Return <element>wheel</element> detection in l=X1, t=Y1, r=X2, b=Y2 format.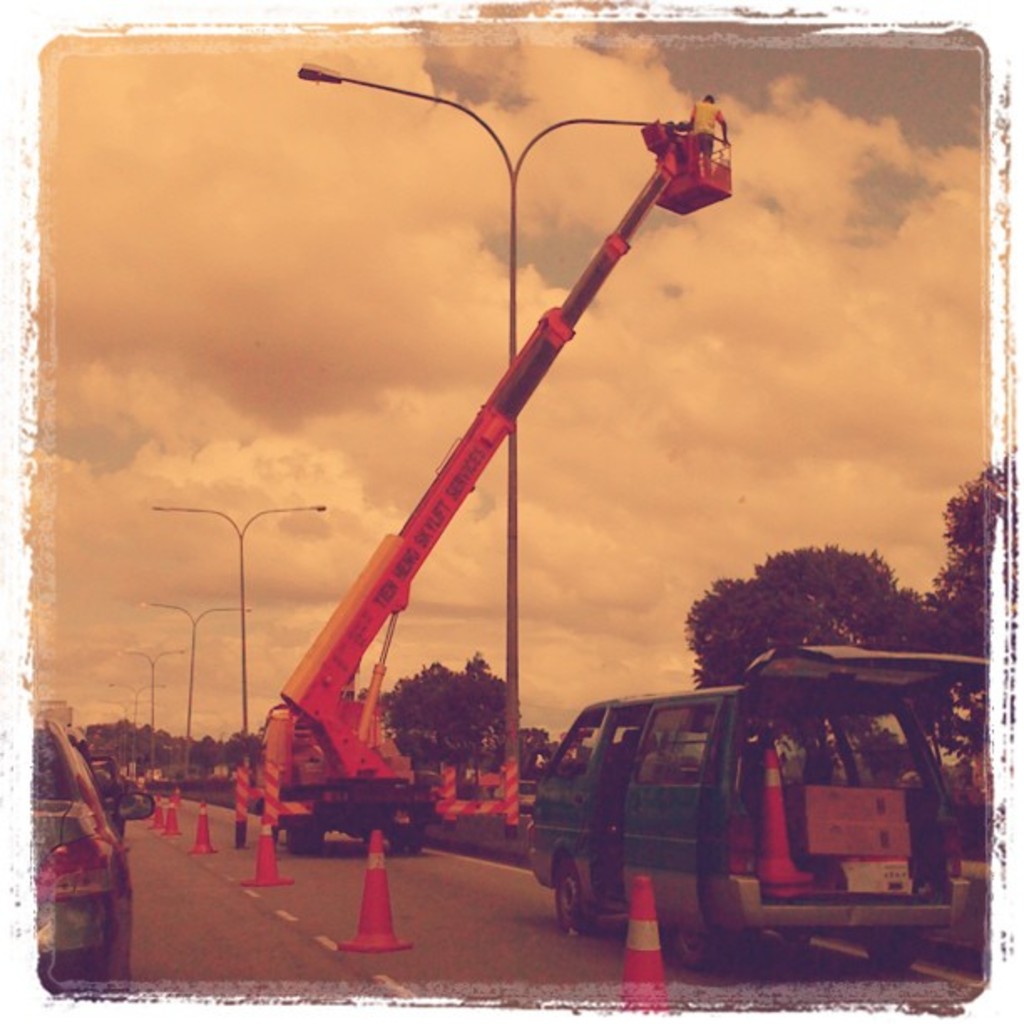
l=75, t=919, r=129, b=984.
